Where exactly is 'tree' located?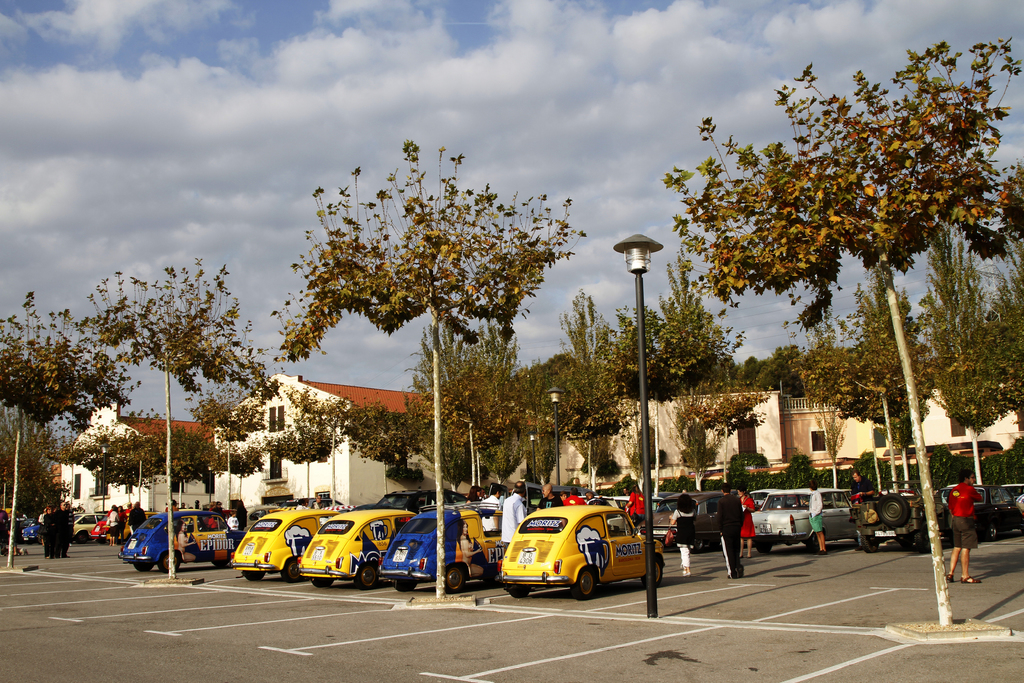
Its bounding box is Rect(110, 431, 157, 550).
